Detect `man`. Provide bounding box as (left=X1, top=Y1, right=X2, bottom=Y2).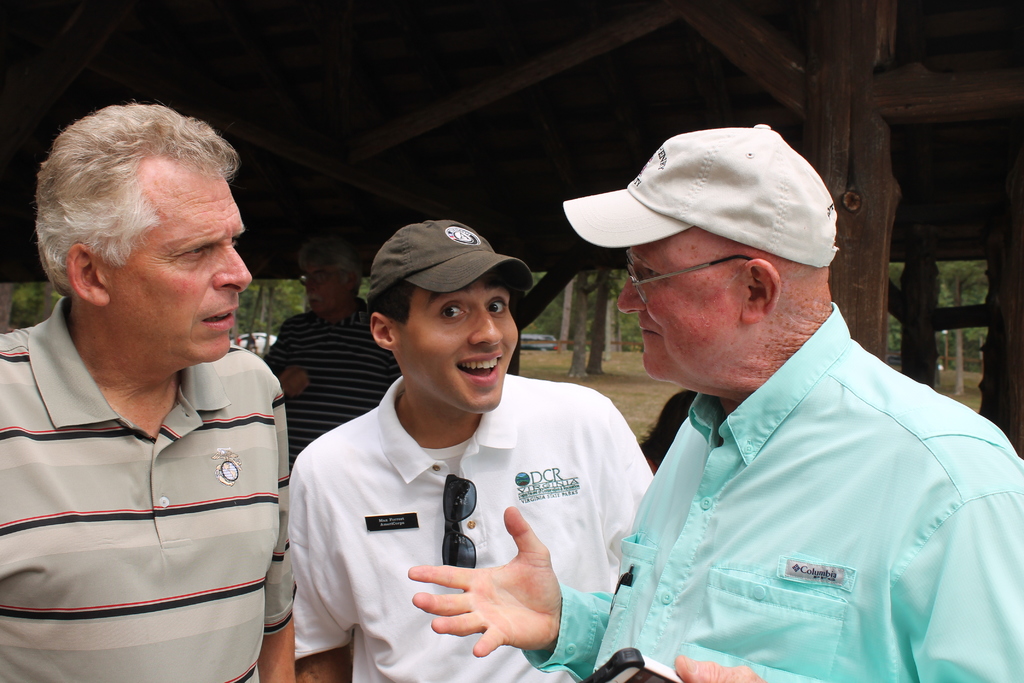
(left=255, top=231, right=412, bottom=471).
